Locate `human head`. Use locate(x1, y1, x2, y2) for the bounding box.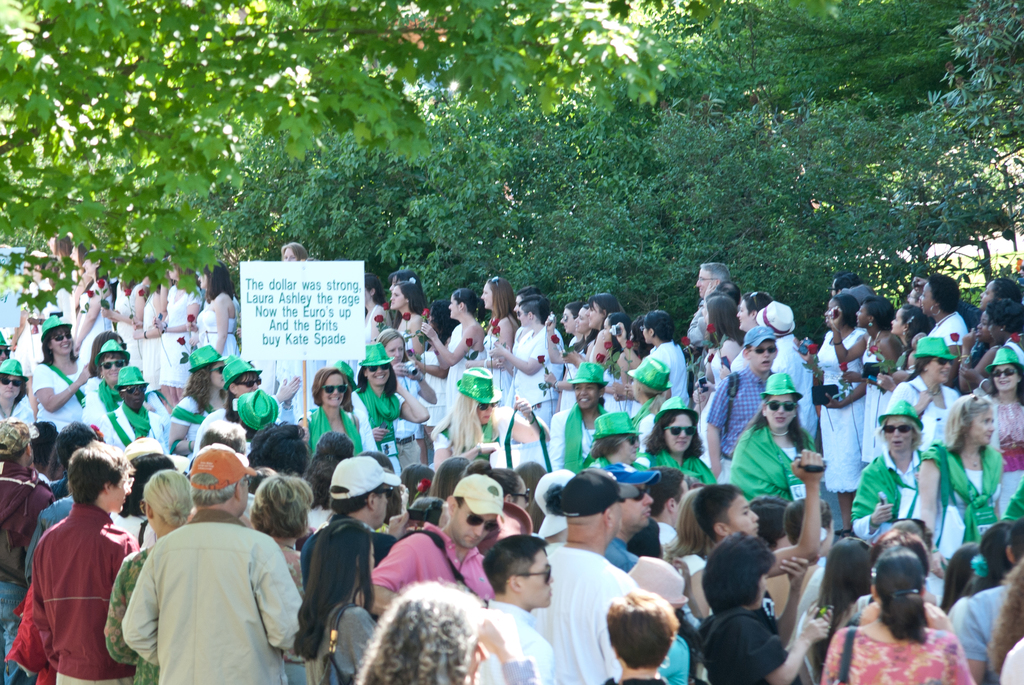
locate(785, 499, 837, 555).
